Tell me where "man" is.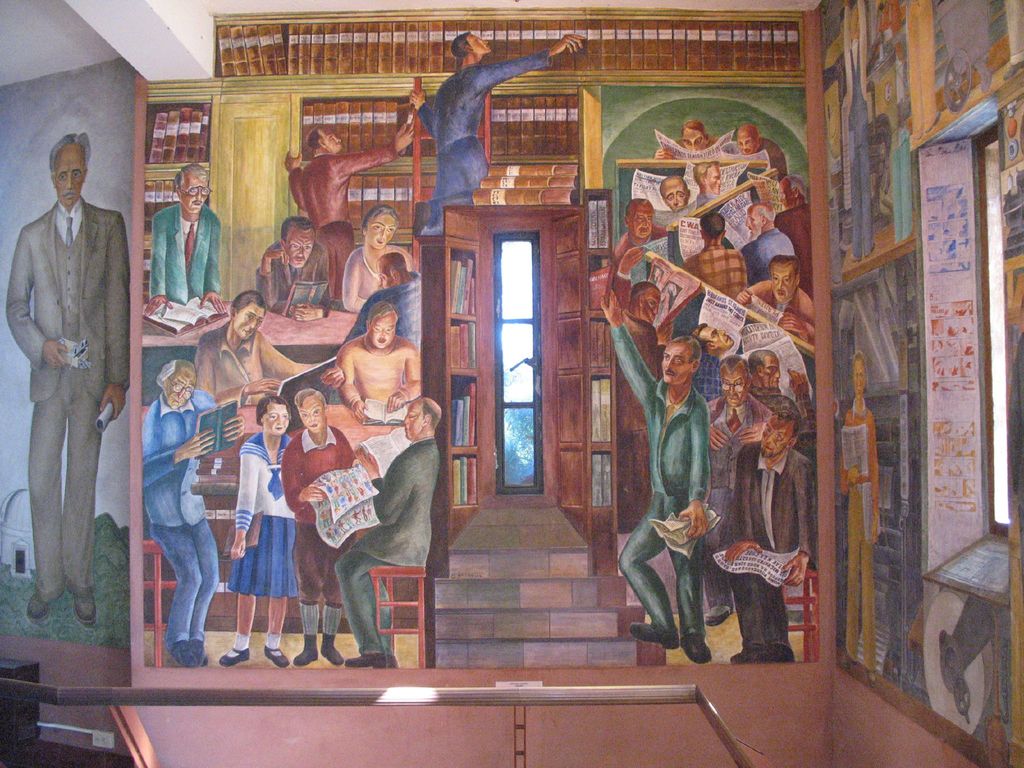
"man" is at Rect(612, 199, 669, 265).
